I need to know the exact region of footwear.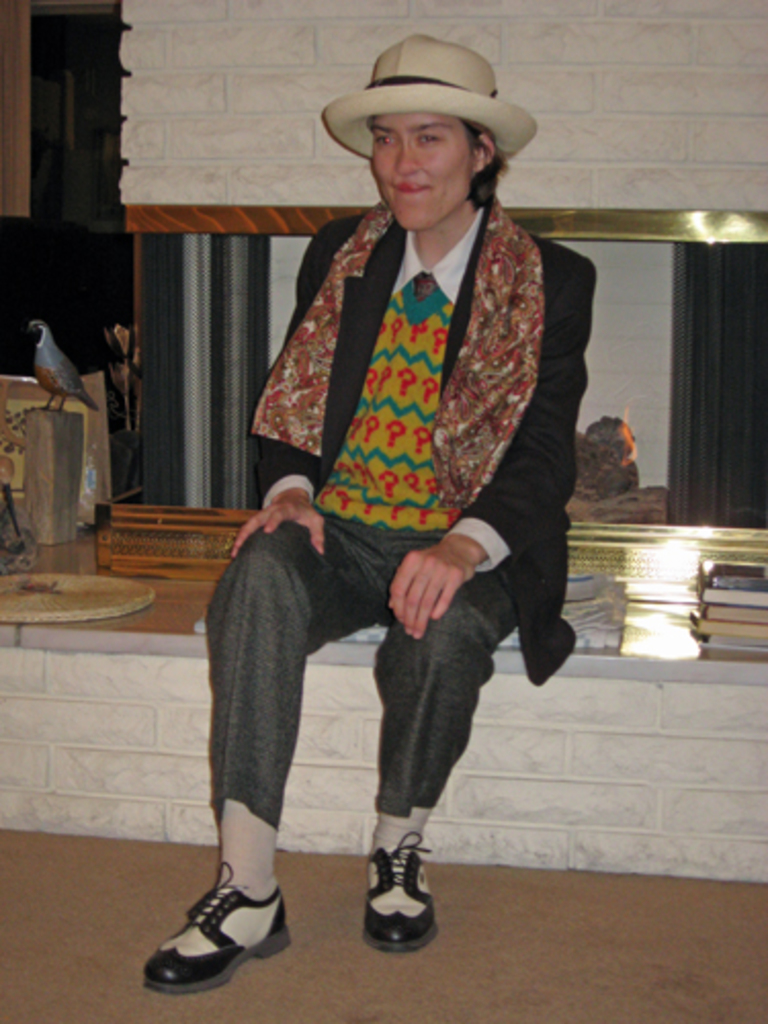
Region: [135,856,295,991].
